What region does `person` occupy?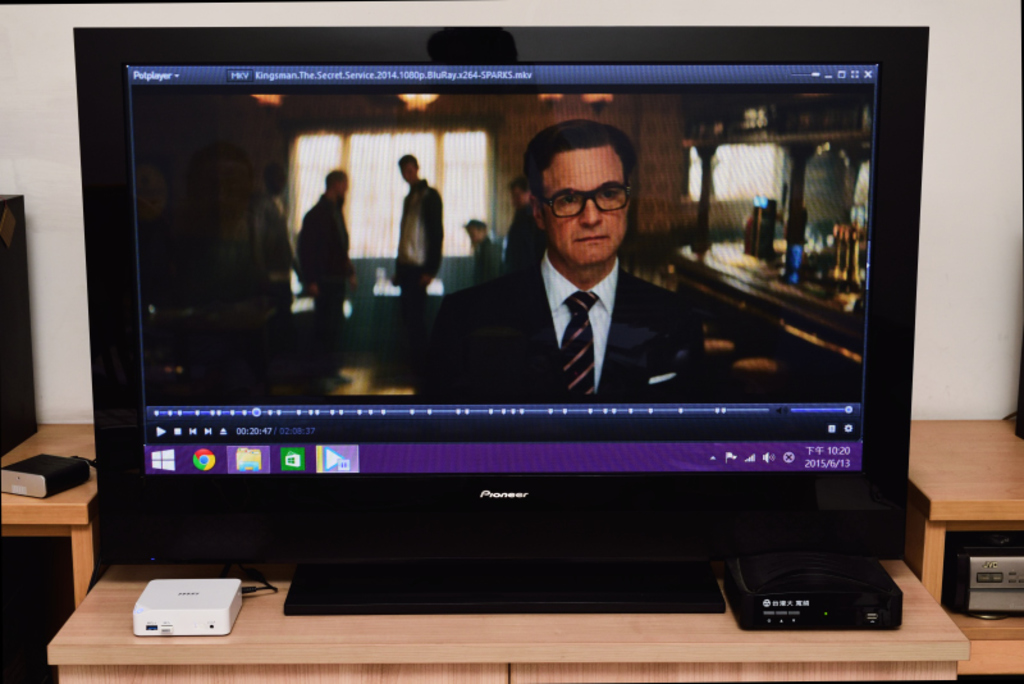
bbox=[500, 179, 550, 277].
